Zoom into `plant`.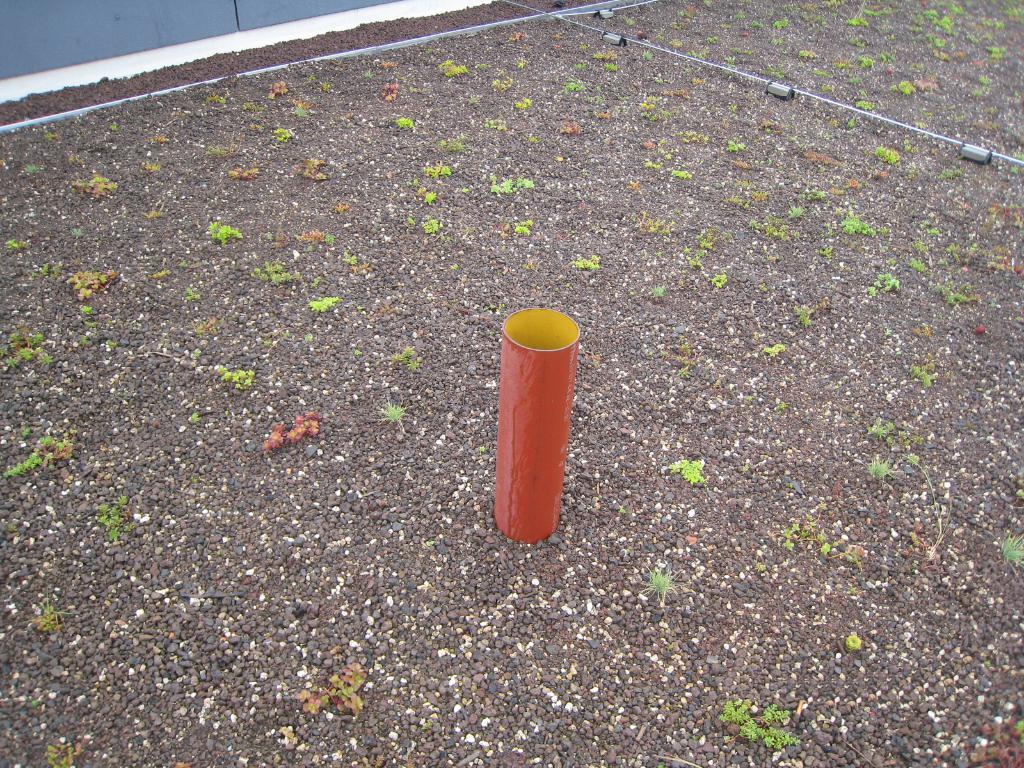
Zoom target: [840,164,863,192].
